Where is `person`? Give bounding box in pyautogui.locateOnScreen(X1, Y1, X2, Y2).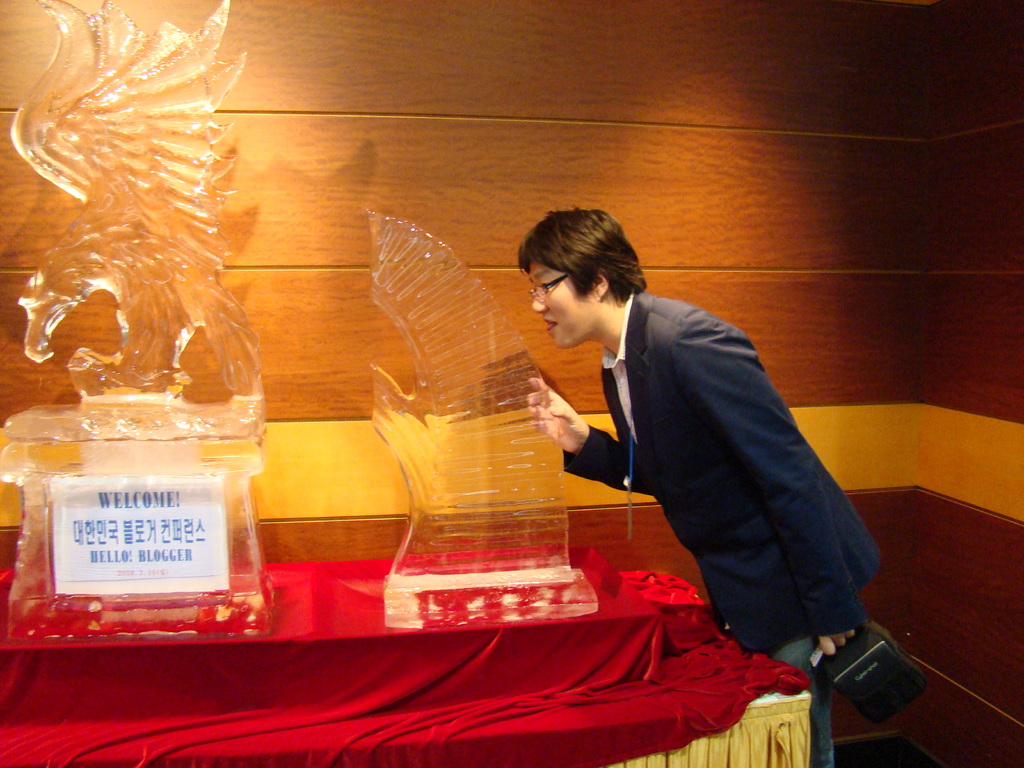
pyautogui.locateOnScreen(518, 207, 849, 664).
